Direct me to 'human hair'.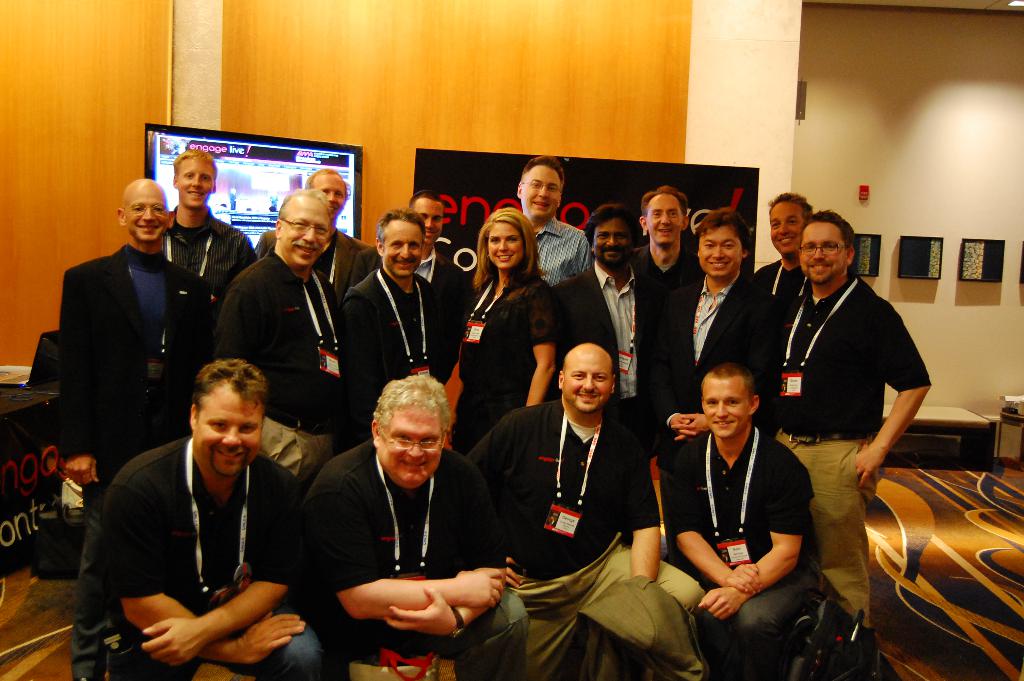
Direction: detection(276, 191, 334, 241).
